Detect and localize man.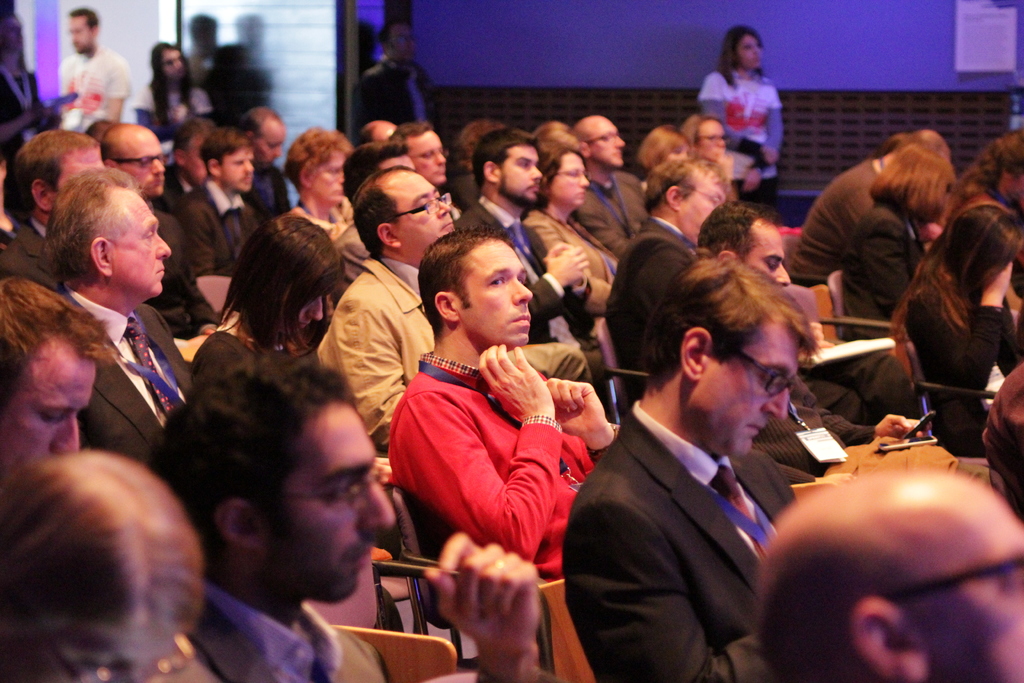
Localized at {"left": 380, "top": 220, "right": 623, "bottom": 607}.
